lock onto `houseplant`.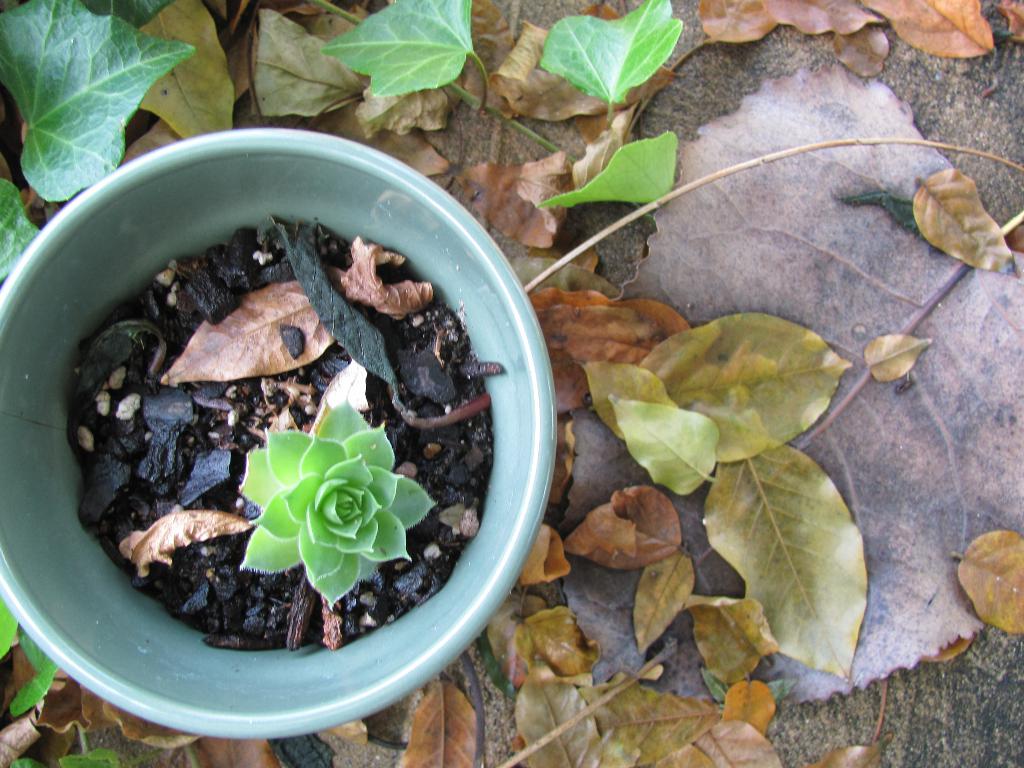
Locked: bbox(0, 131, 559, 741).
